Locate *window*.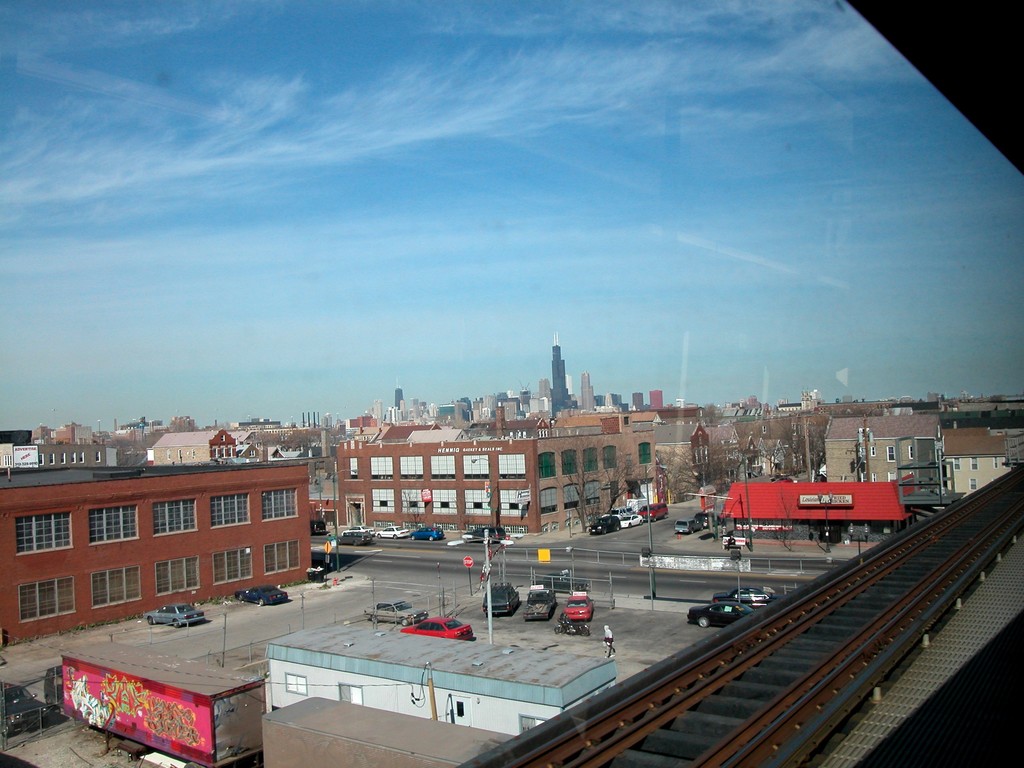
Bounding box: [348, 531, 362, 535].
